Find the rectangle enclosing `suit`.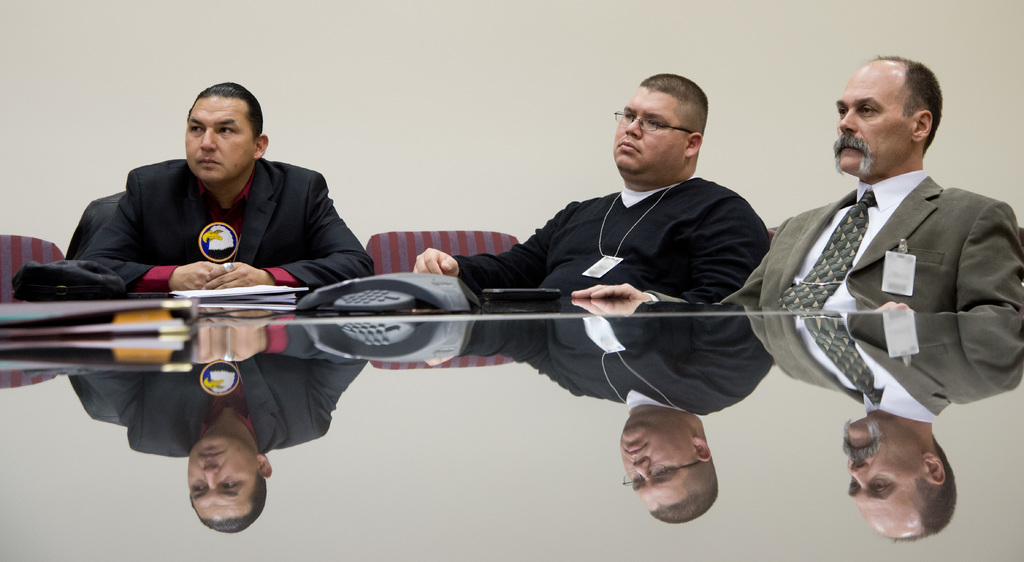
67:114:381:310.
